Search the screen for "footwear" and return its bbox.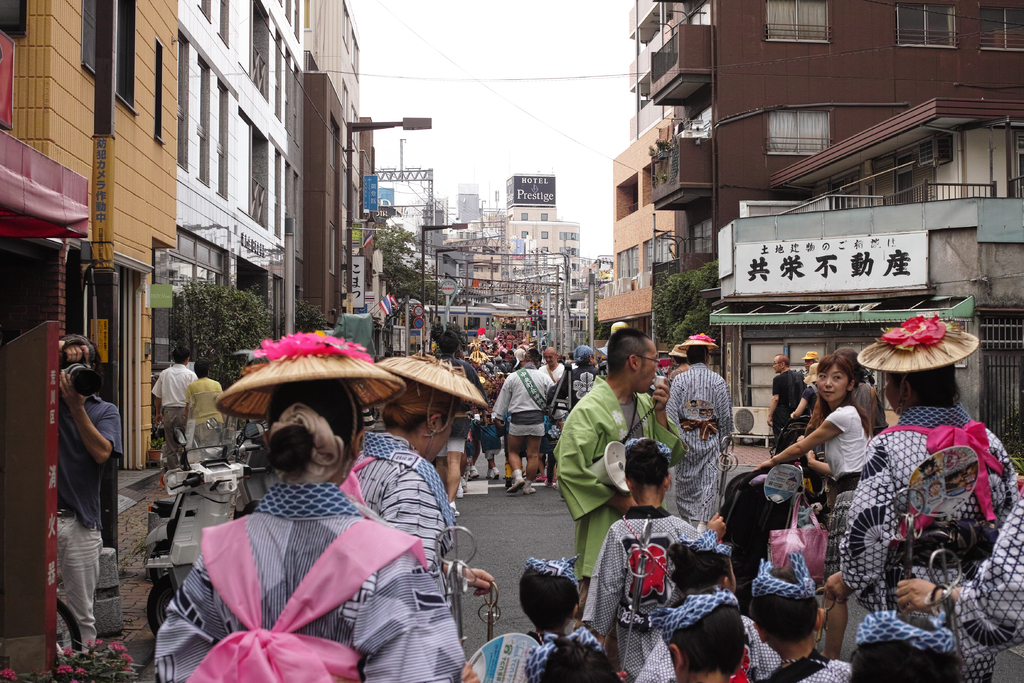
Found: BBox(454, 509, 460, 518).
